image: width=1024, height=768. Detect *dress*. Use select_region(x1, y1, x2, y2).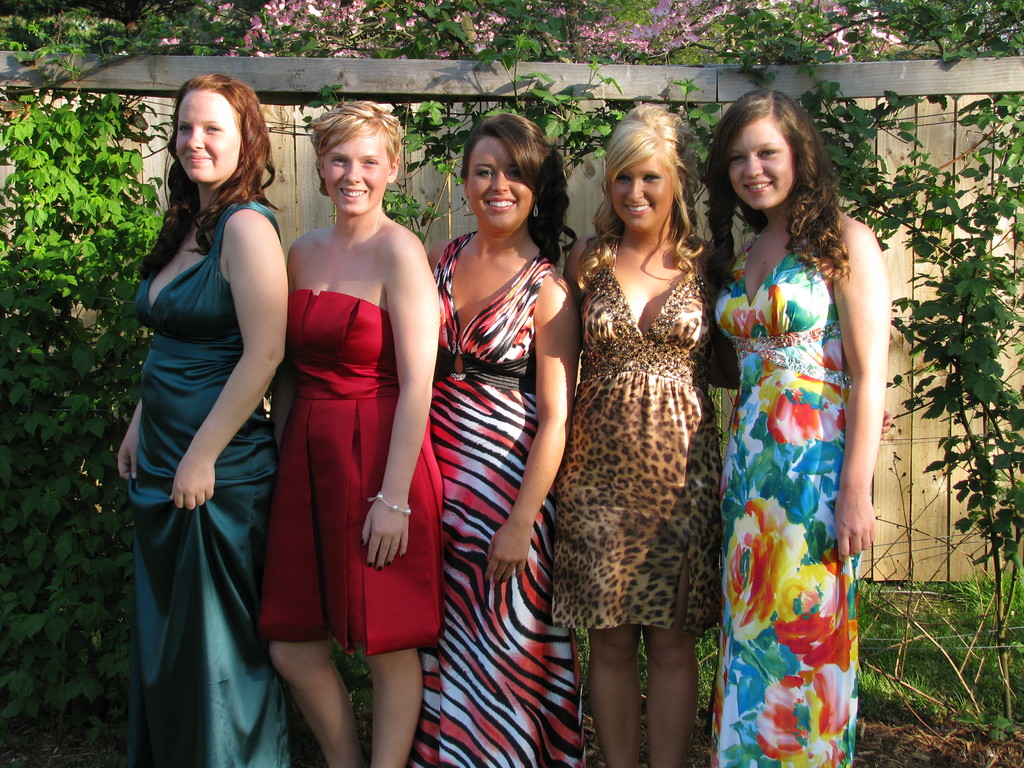
select_region(406, 230, 584, 767).
